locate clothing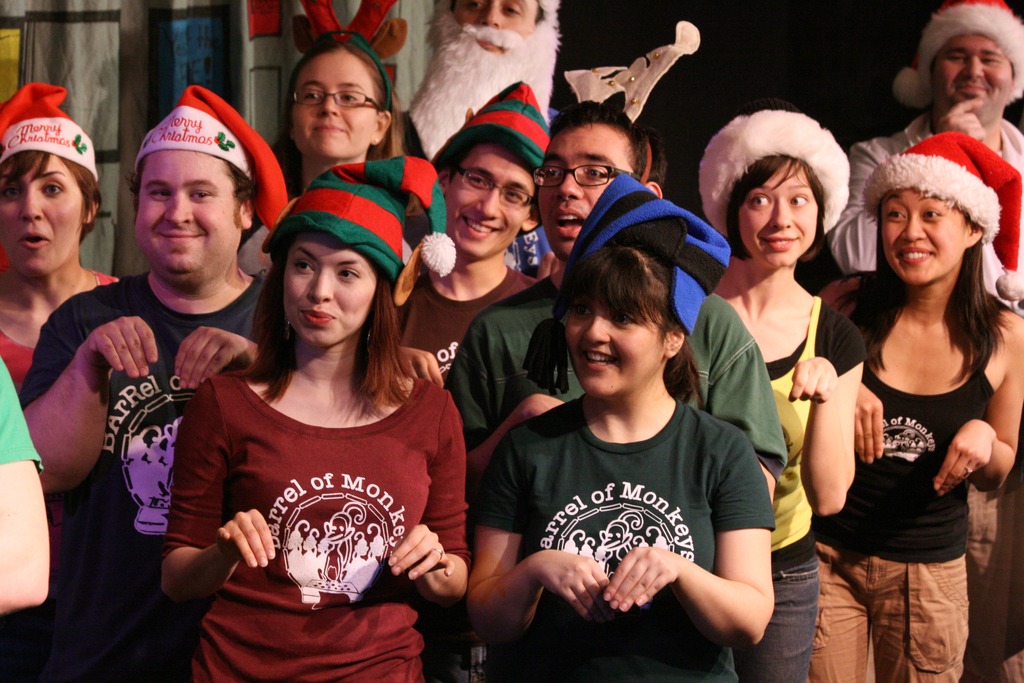
(x1=465, y1=388, x2=778, y2=682)
